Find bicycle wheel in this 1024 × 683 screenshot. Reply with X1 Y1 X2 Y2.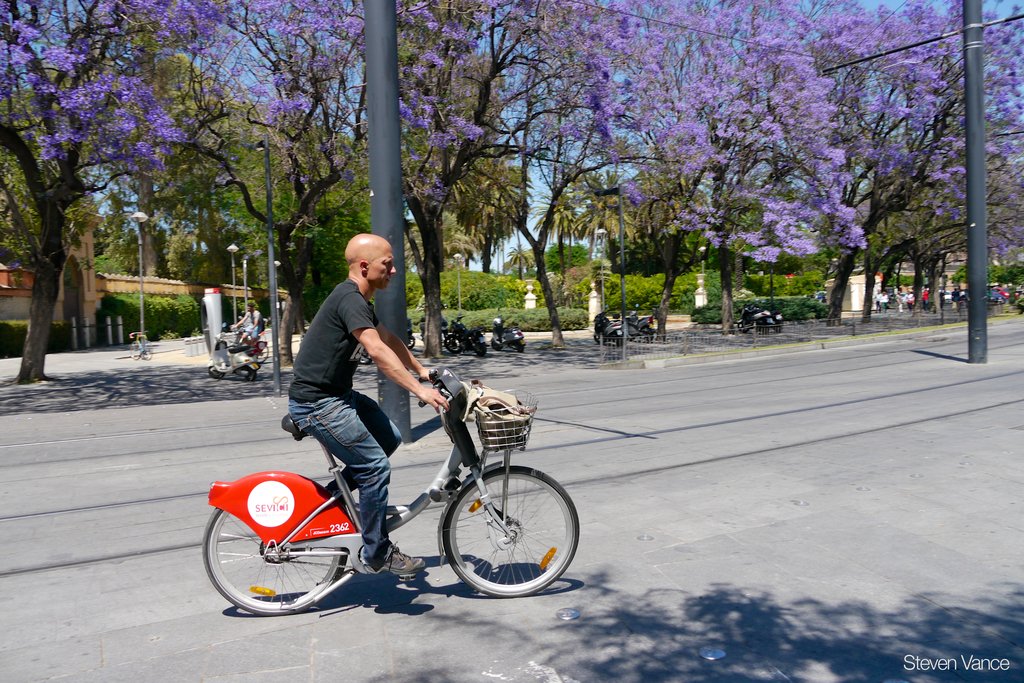
223 341 238 349.
